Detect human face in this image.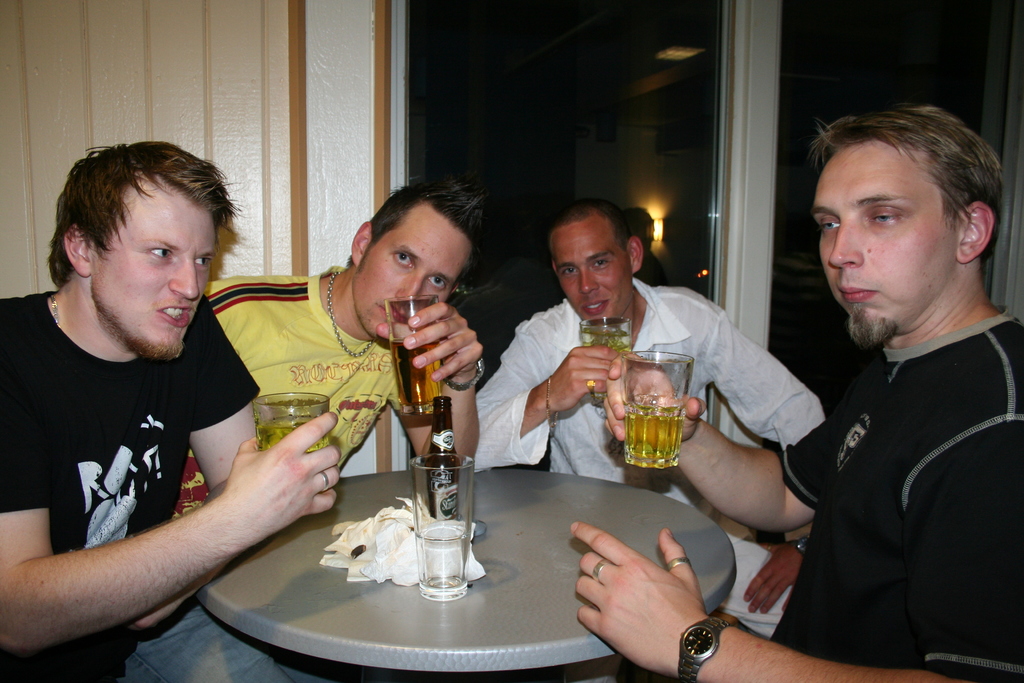
Detection: bbox(553, 219, 630, 323).
